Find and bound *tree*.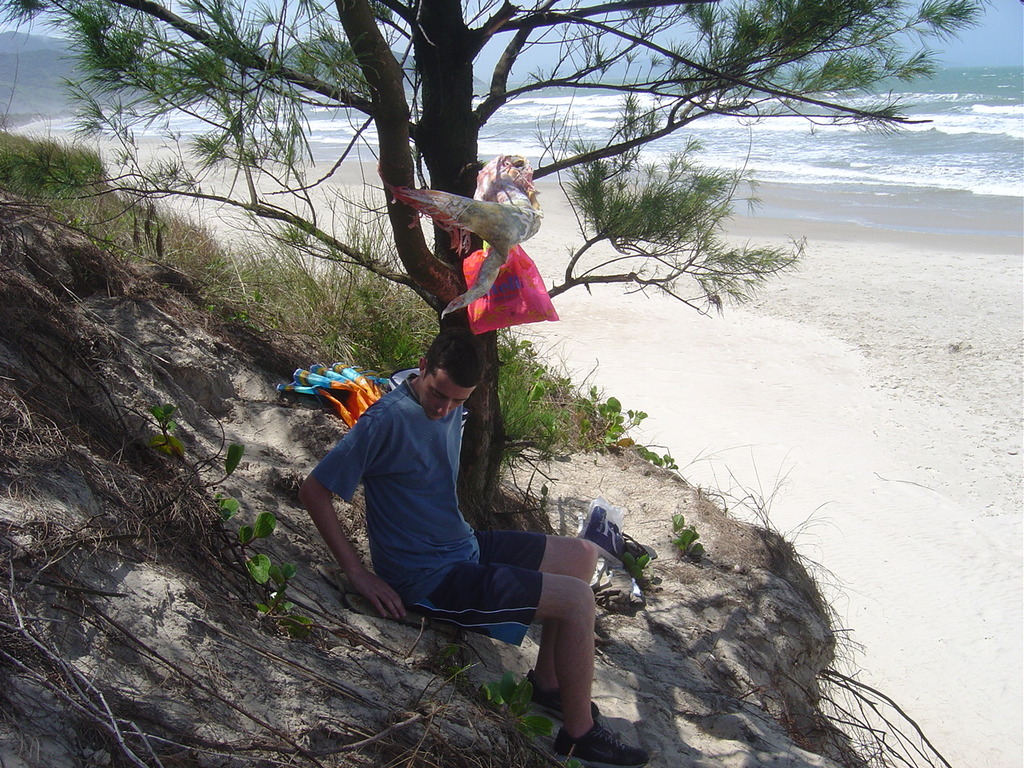
Bound: select_region(0, 0, 999, 538).
